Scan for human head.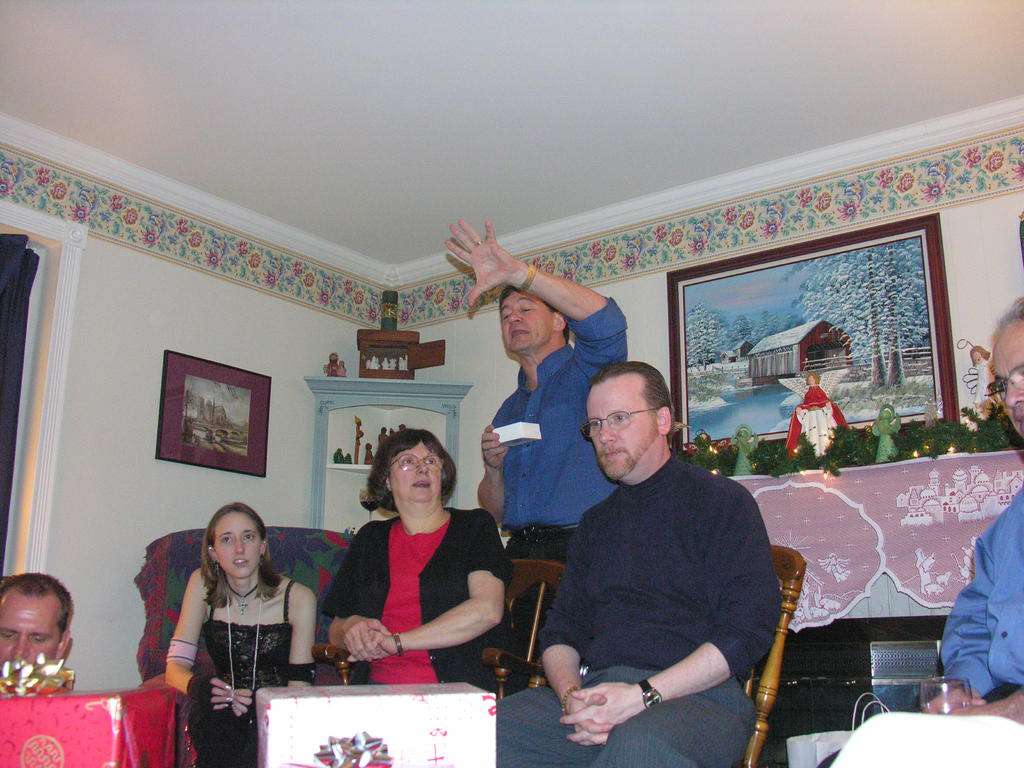
Scan result: <box>991,297,1023,445</box>.
